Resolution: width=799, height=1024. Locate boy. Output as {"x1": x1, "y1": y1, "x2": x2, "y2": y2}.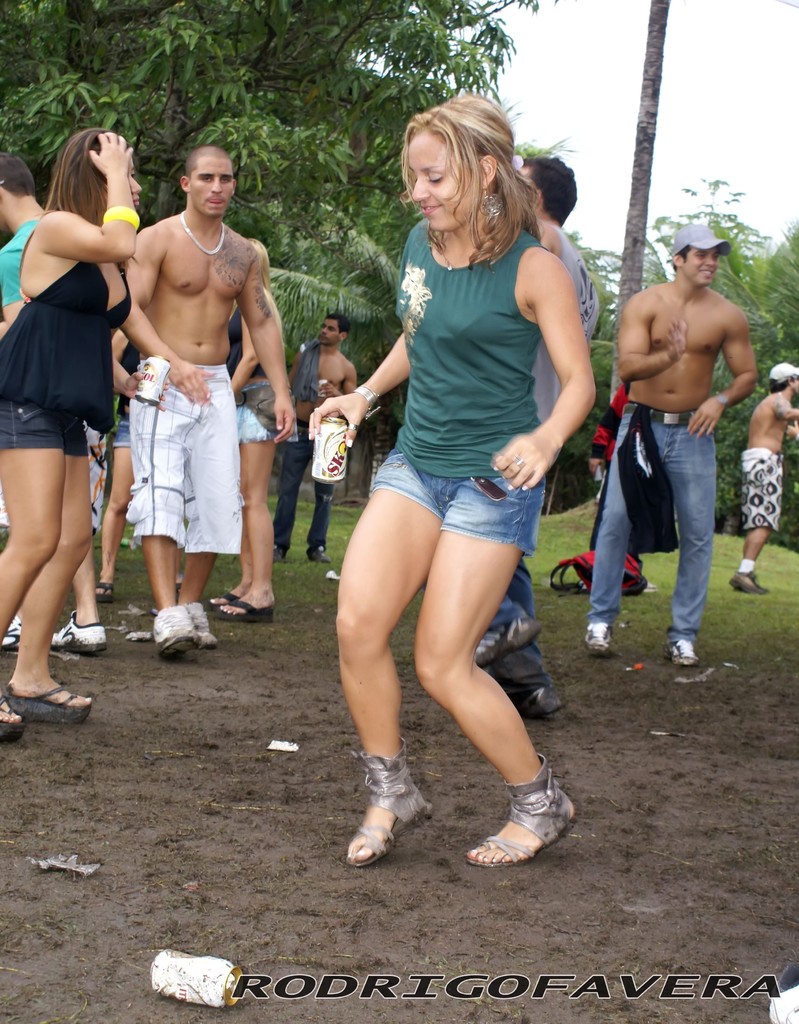
{"x1": 125, "y1": 140, "x2": 299, "y2": 660}.
